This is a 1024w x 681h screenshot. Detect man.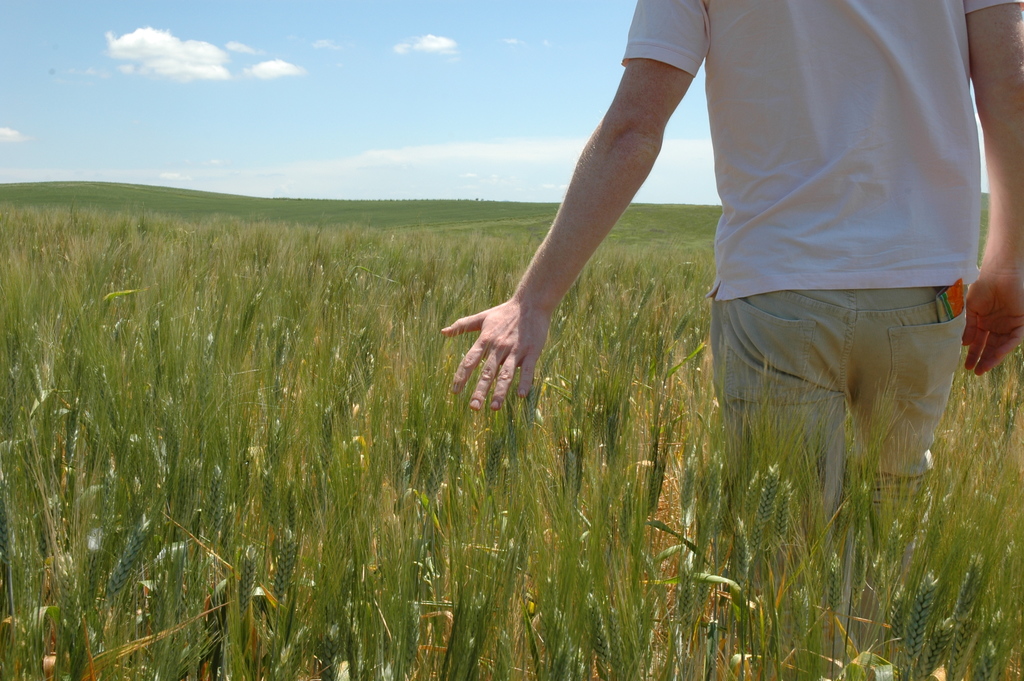
detection(436, 0, 1023, 671).
